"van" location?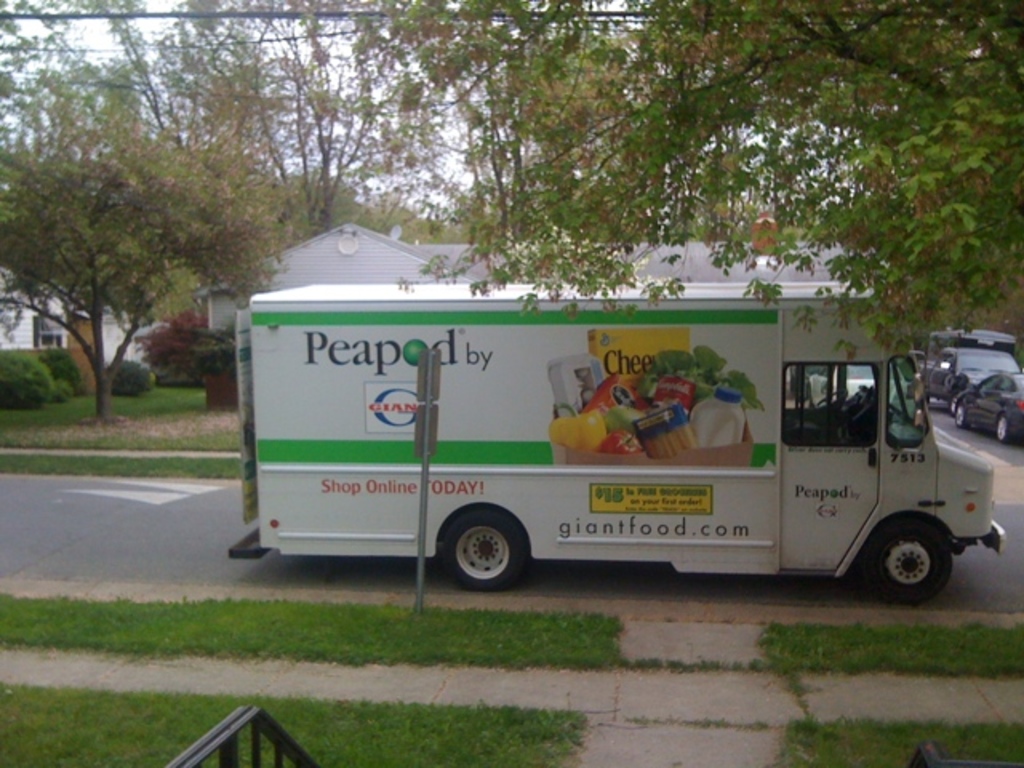
[226,282,1006,590]
